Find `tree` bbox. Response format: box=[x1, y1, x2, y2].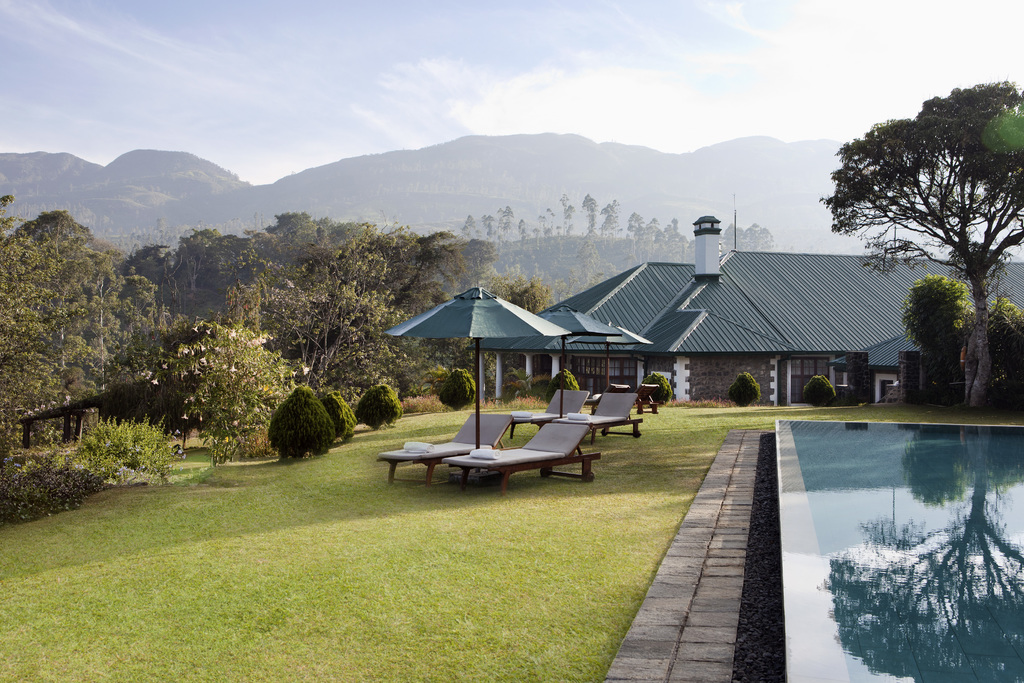
box=[824, 63, 1011, 370].
